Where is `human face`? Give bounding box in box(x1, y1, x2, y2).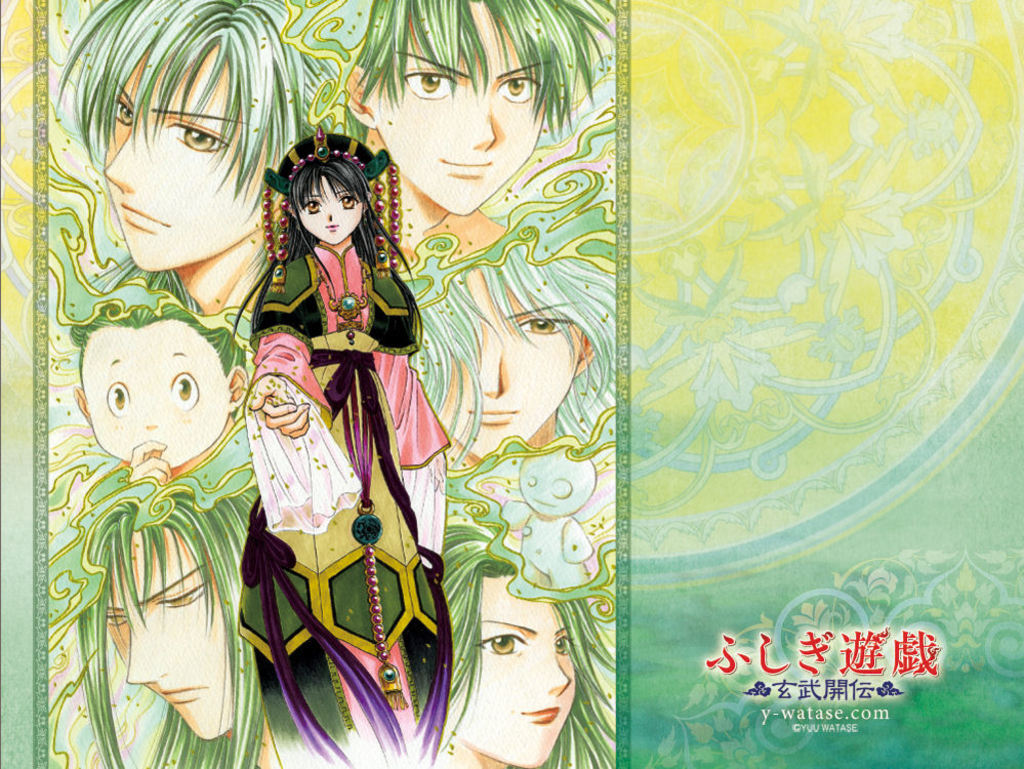
box(105, 44, 263, 270).
